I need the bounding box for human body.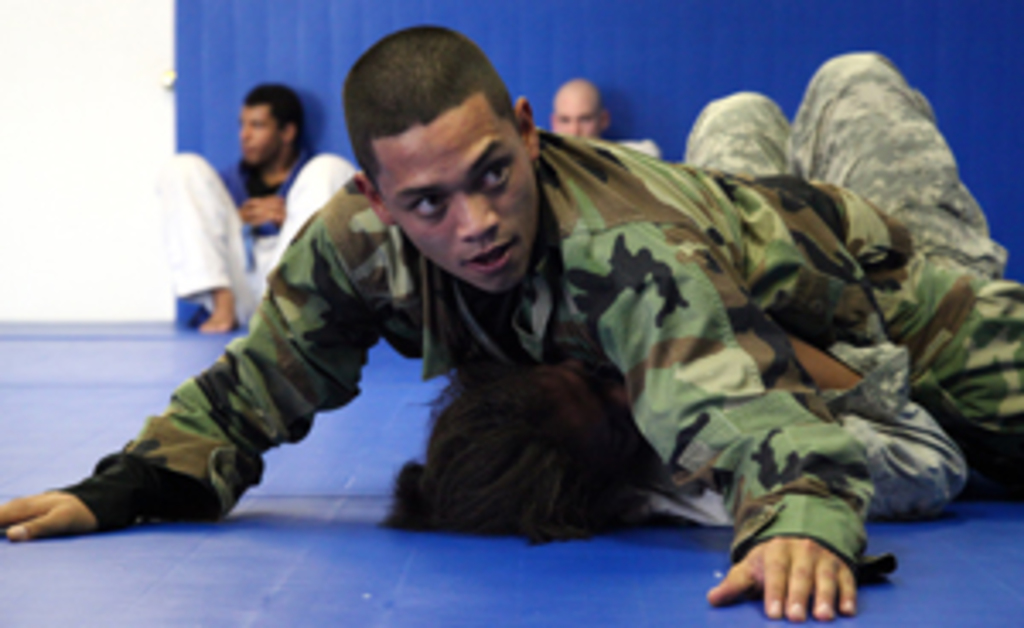
Here it is: <bbox>154, 157, 358, 334</bbox>.
